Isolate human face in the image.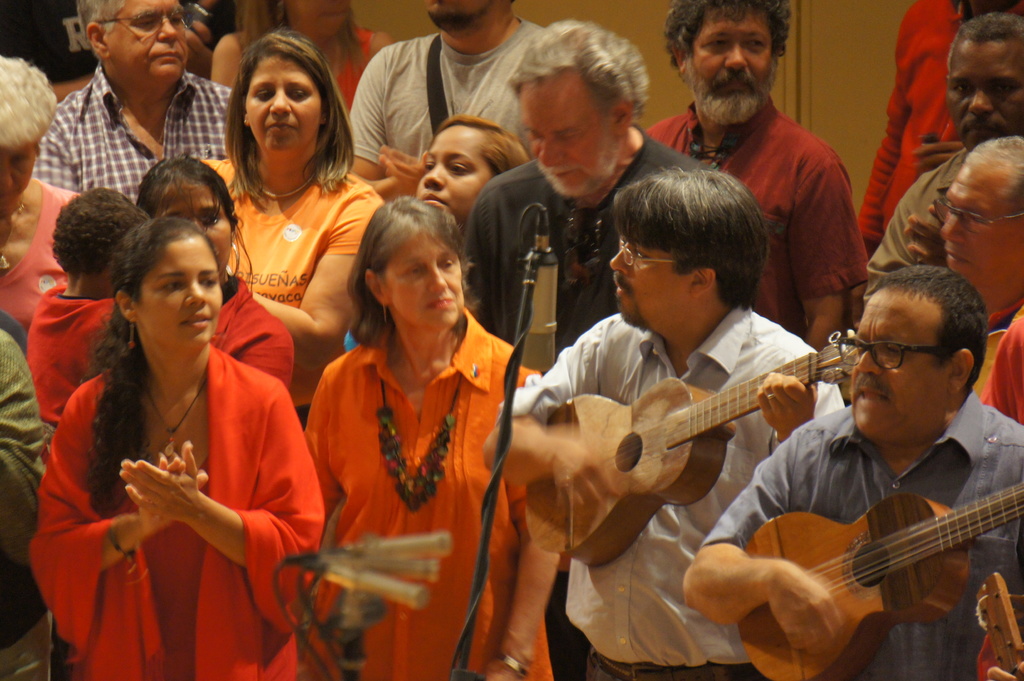
Isolated region: 945,46,1023,152.
